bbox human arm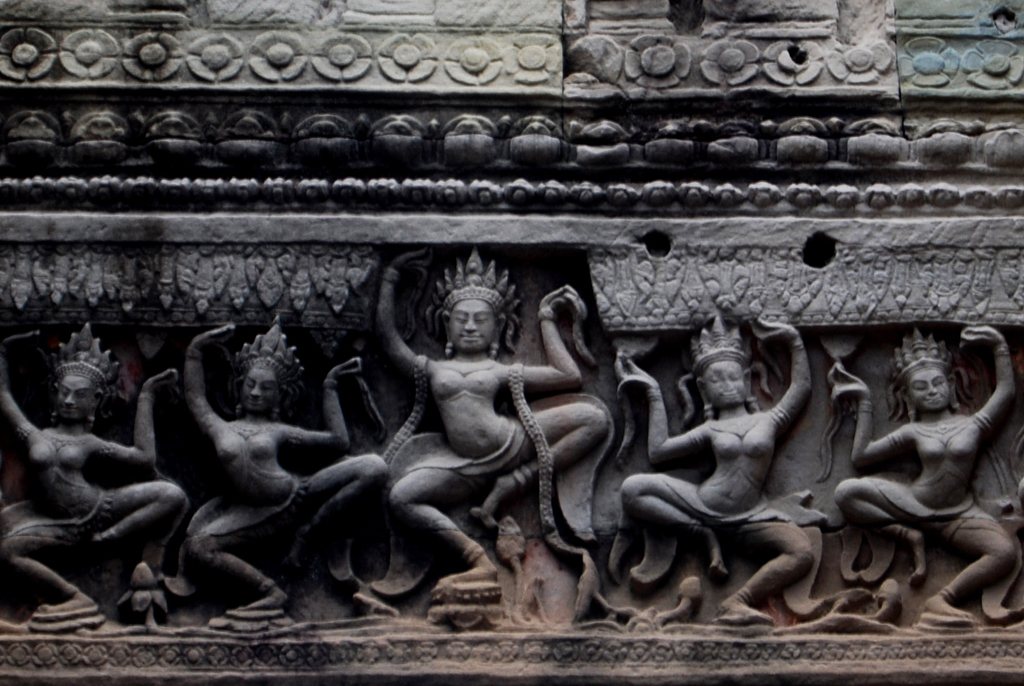
bbox=[0, 347, 35, 444]
